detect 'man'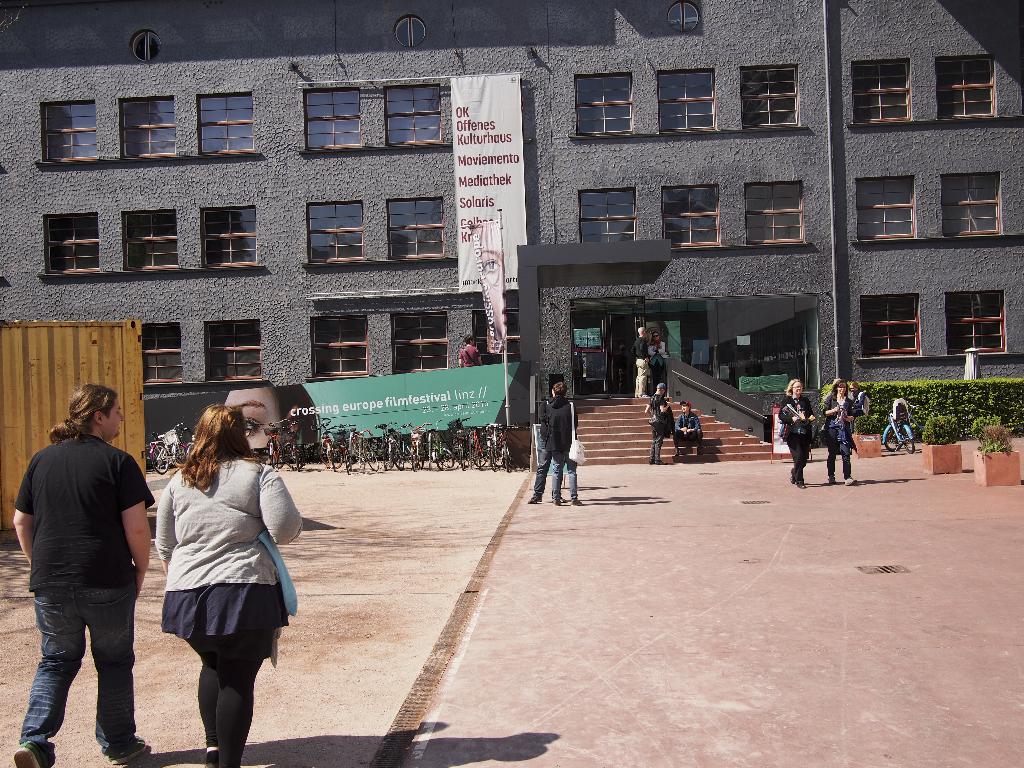
locate(547, 381, 582, 506)
